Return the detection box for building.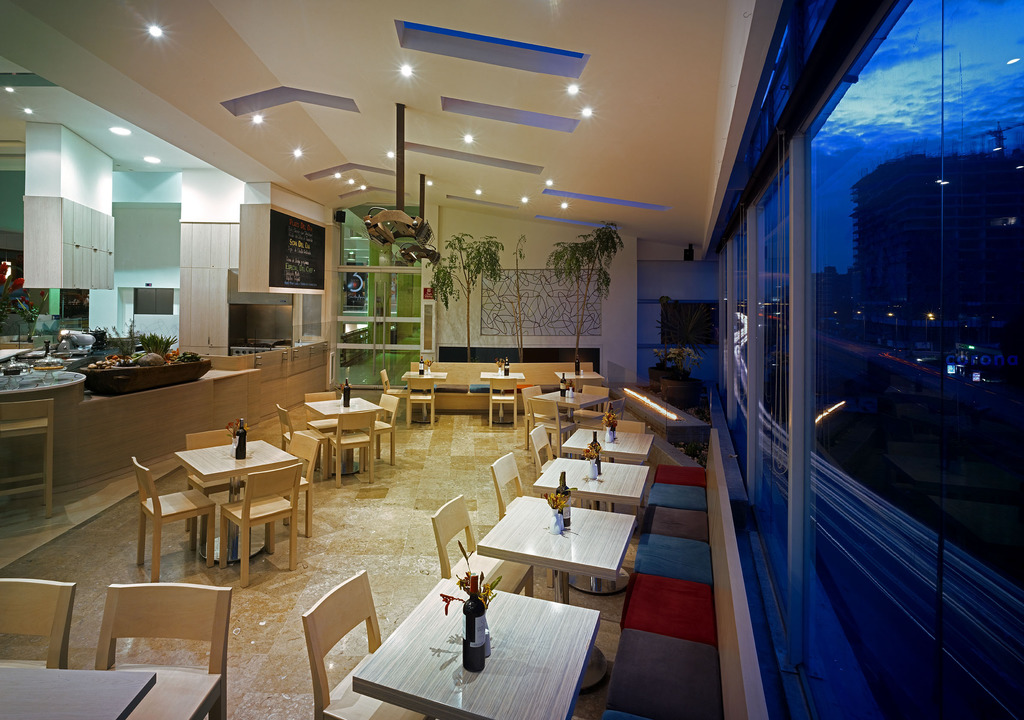
pyautogui.locateOnScreen(0, 0, 1023, 719).
